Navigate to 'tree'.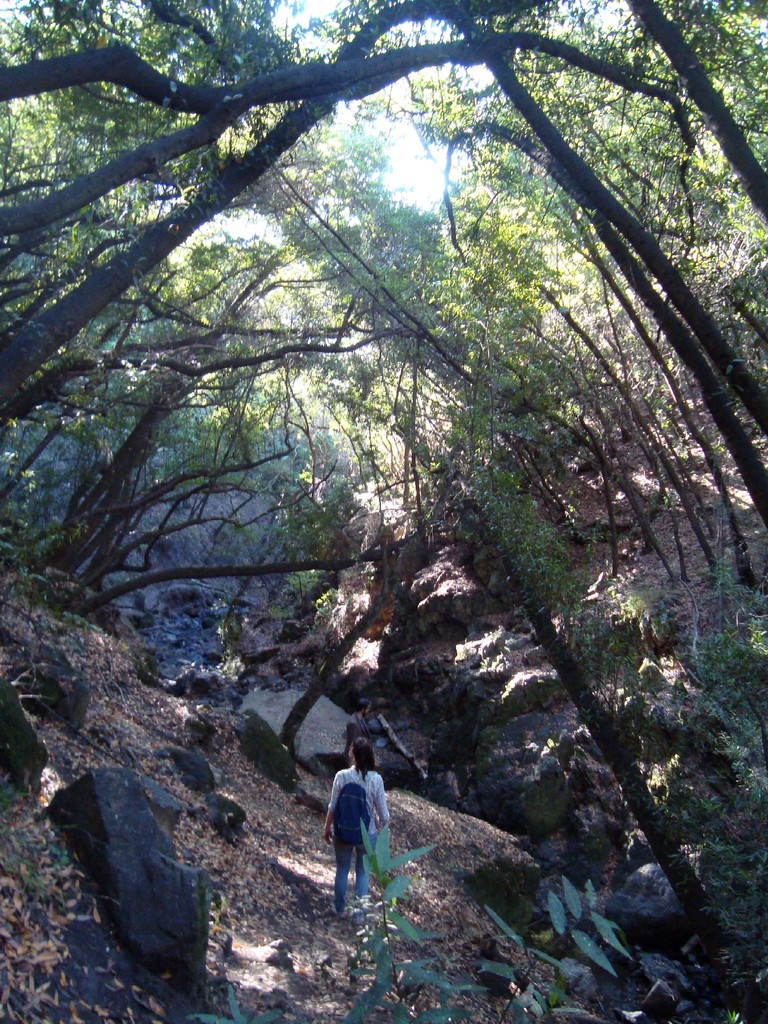
Navigation target: Rect(397, 77, 767, 514).
